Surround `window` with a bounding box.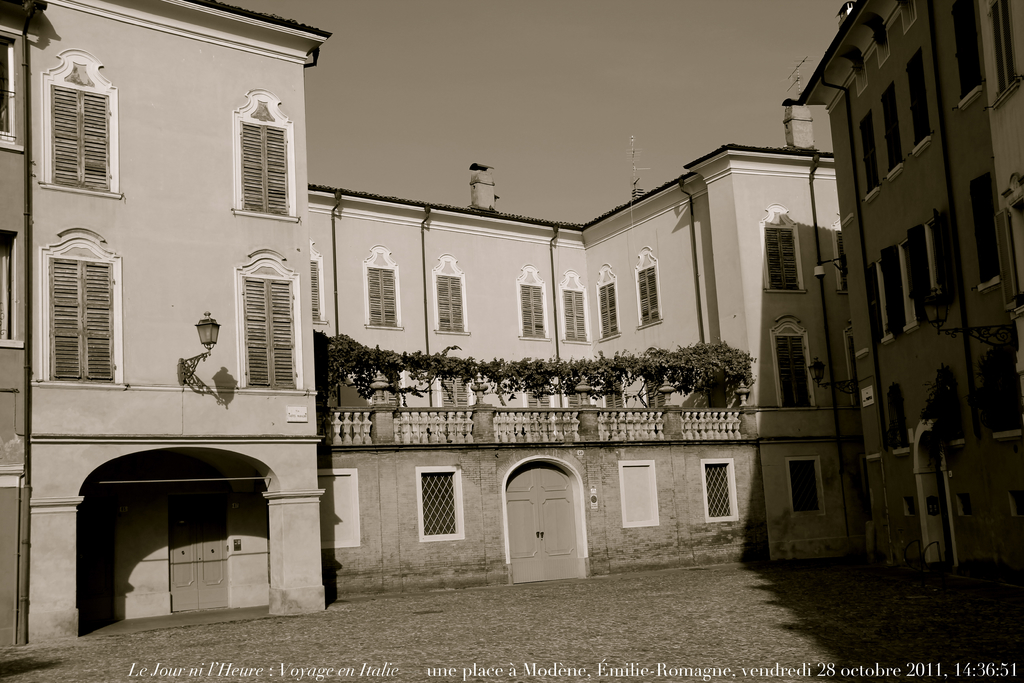
778 318 814 407.
